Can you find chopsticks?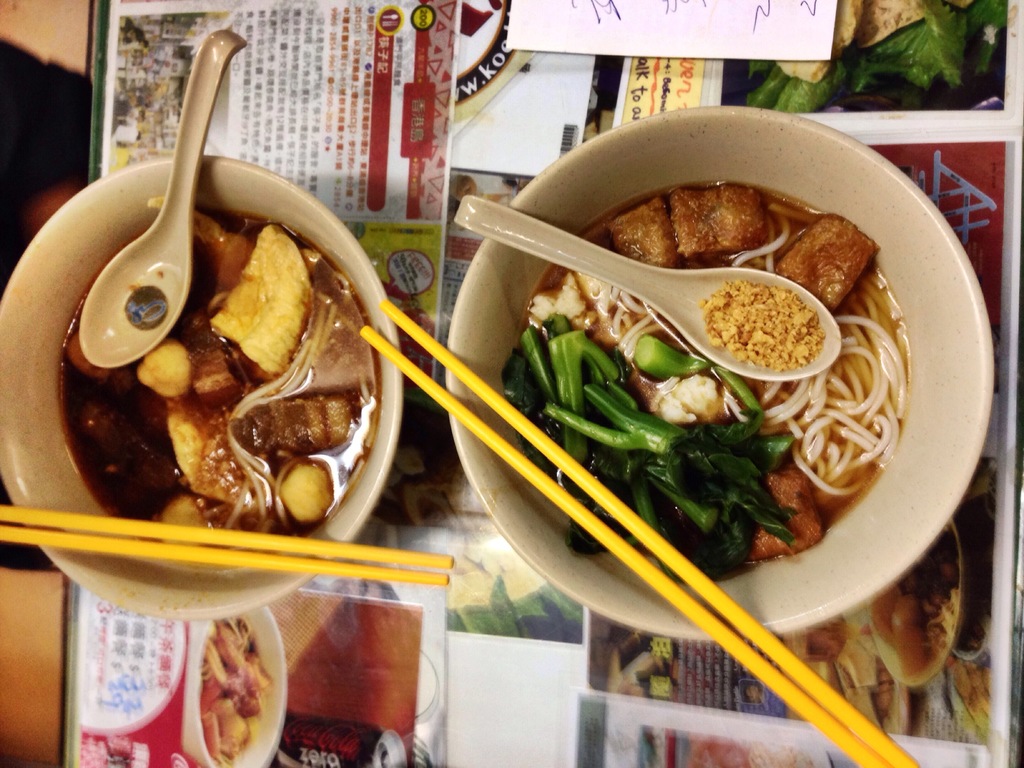
Yes, bounding box: [363,302,919,767].
